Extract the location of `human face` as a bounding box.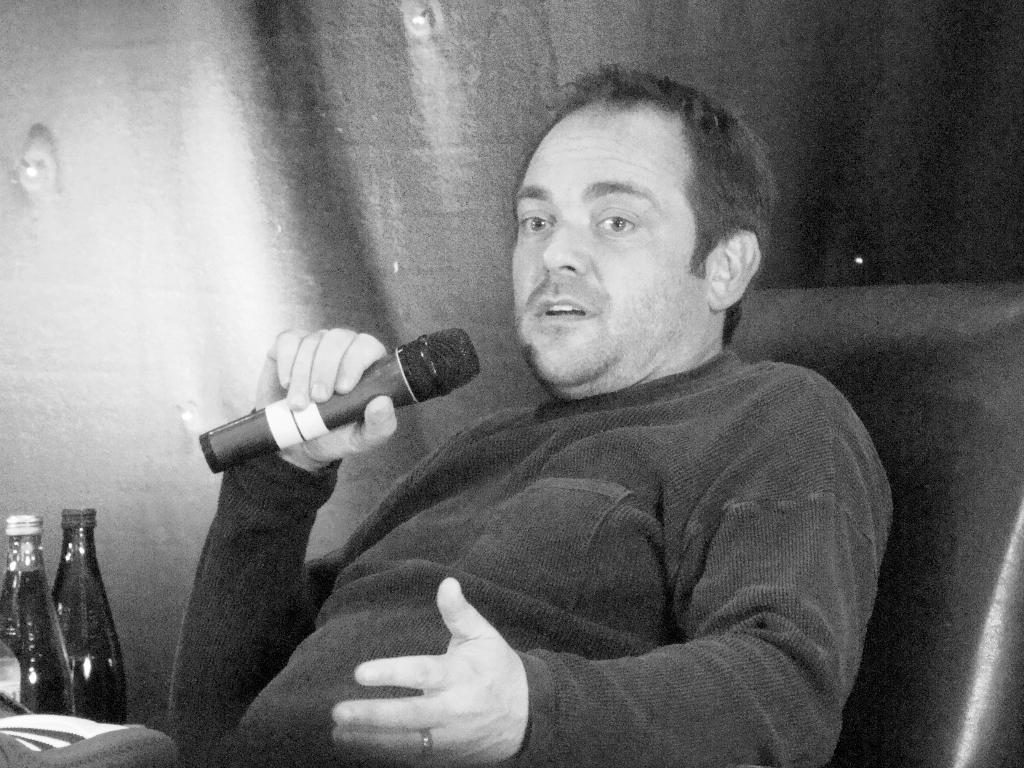
bbox=(509, 102, 708, 385).
